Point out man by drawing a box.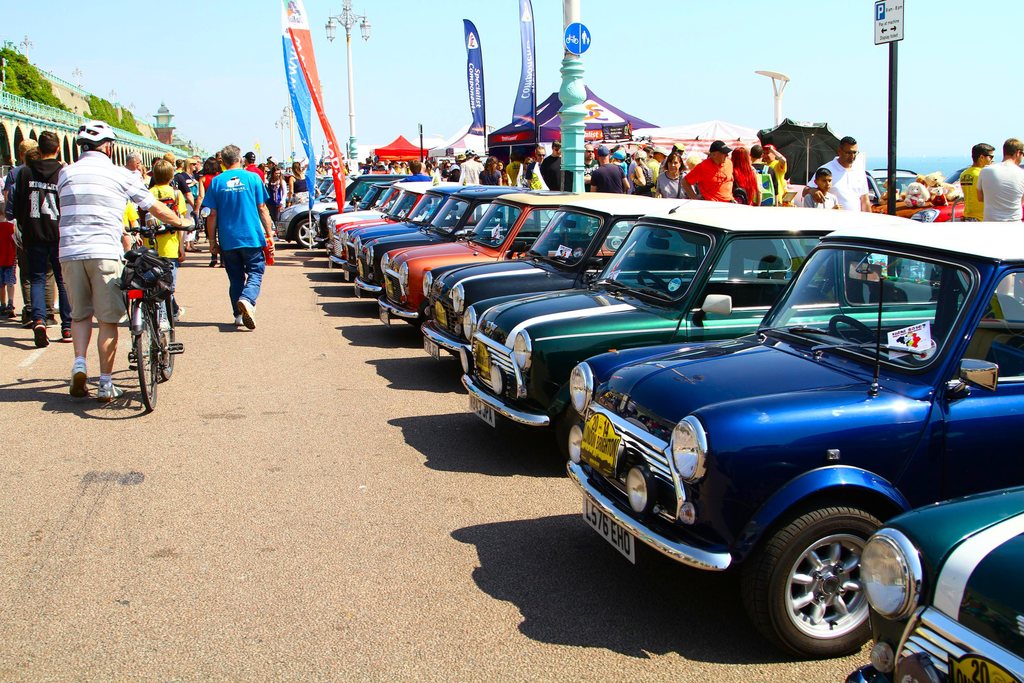
region(543, 137, 563, 191).
